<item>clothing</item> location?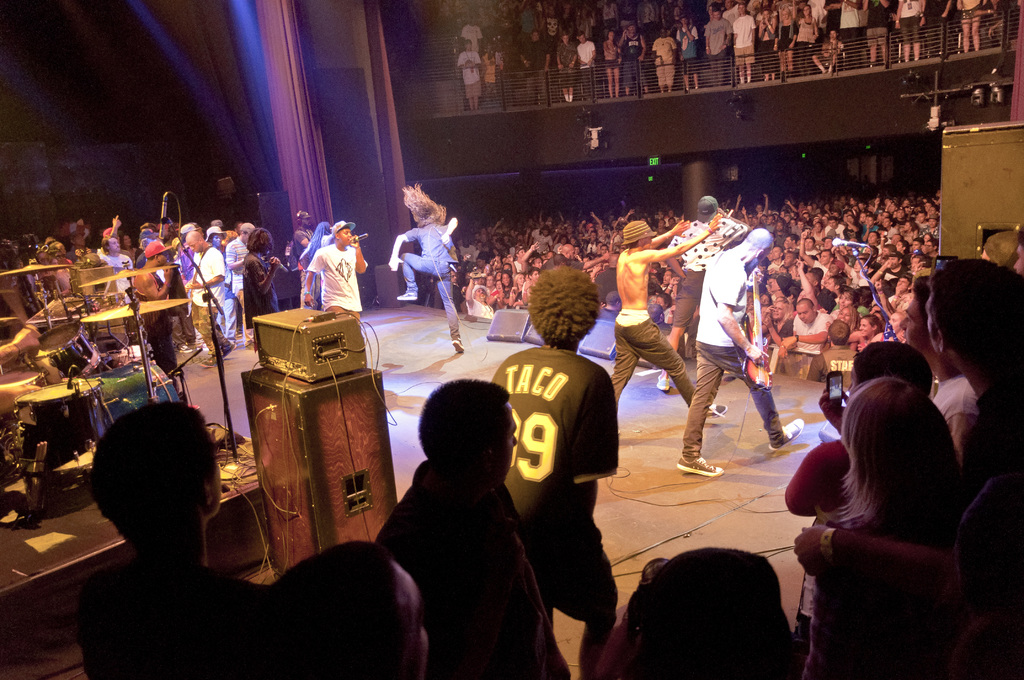
rect(499, 344, 619, 623)
